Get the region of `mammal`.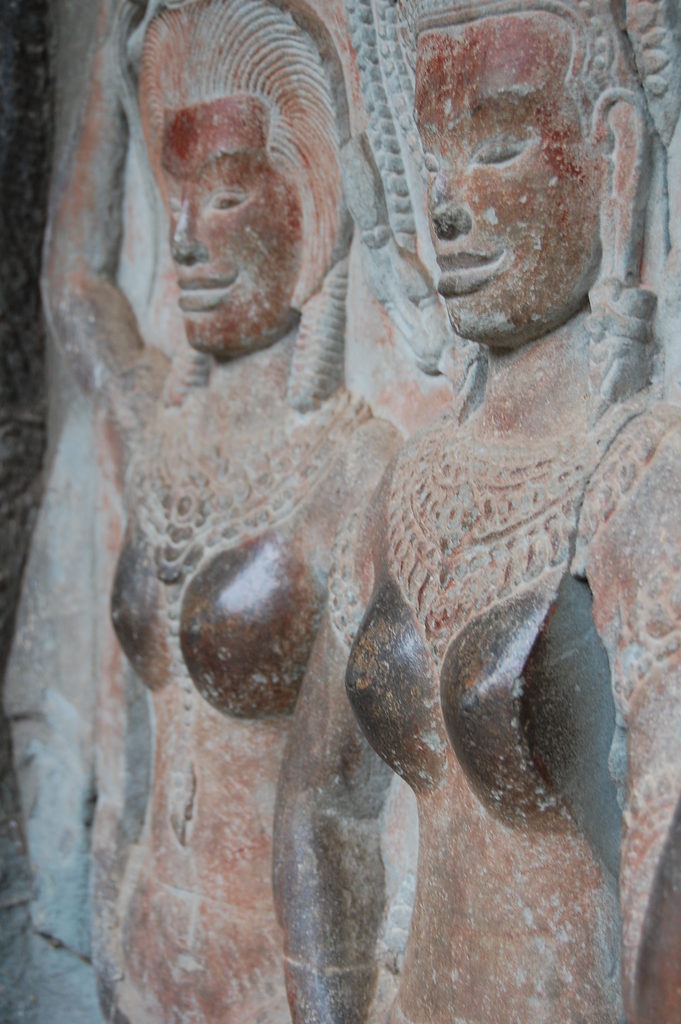
bbox(274, 0, 680, 1023).
